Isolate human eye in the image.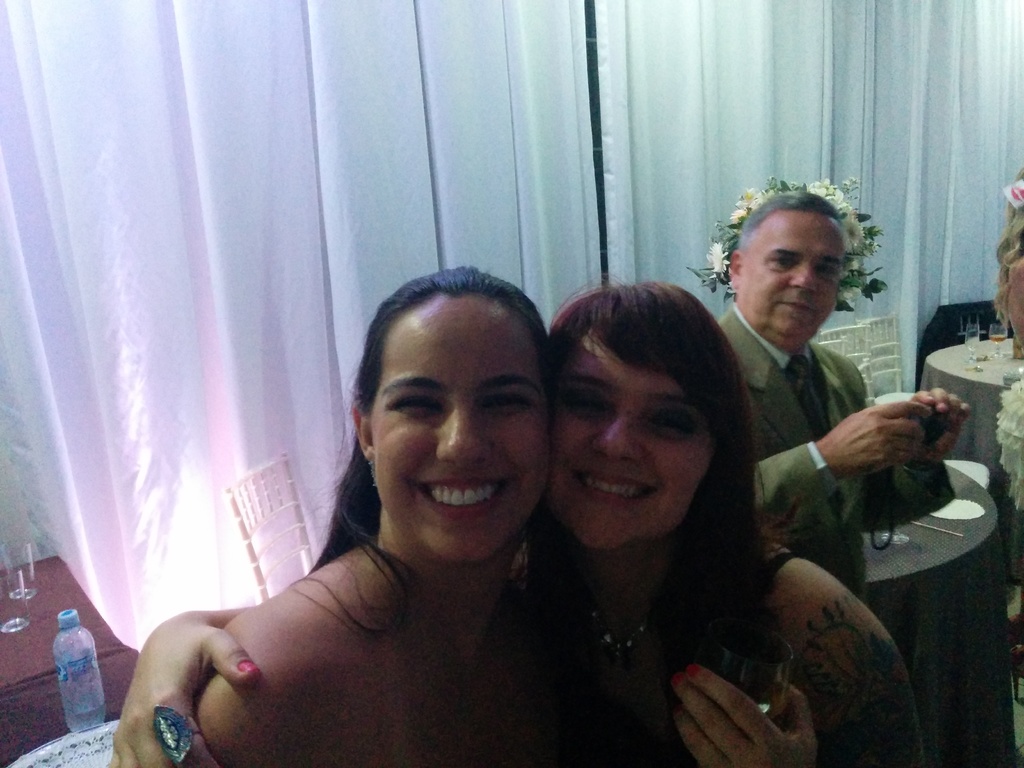
Isolated region: x1=769, y1=253, x2=791, y2=268.
